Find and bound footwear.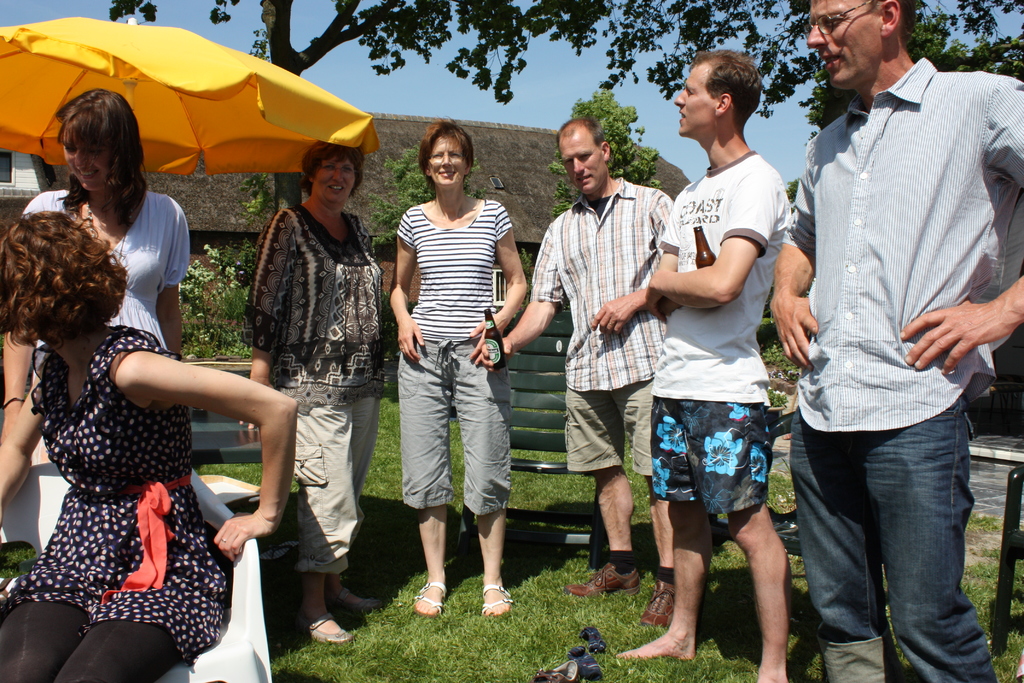
Bound: bbox=[564, 562, 644, 597].
